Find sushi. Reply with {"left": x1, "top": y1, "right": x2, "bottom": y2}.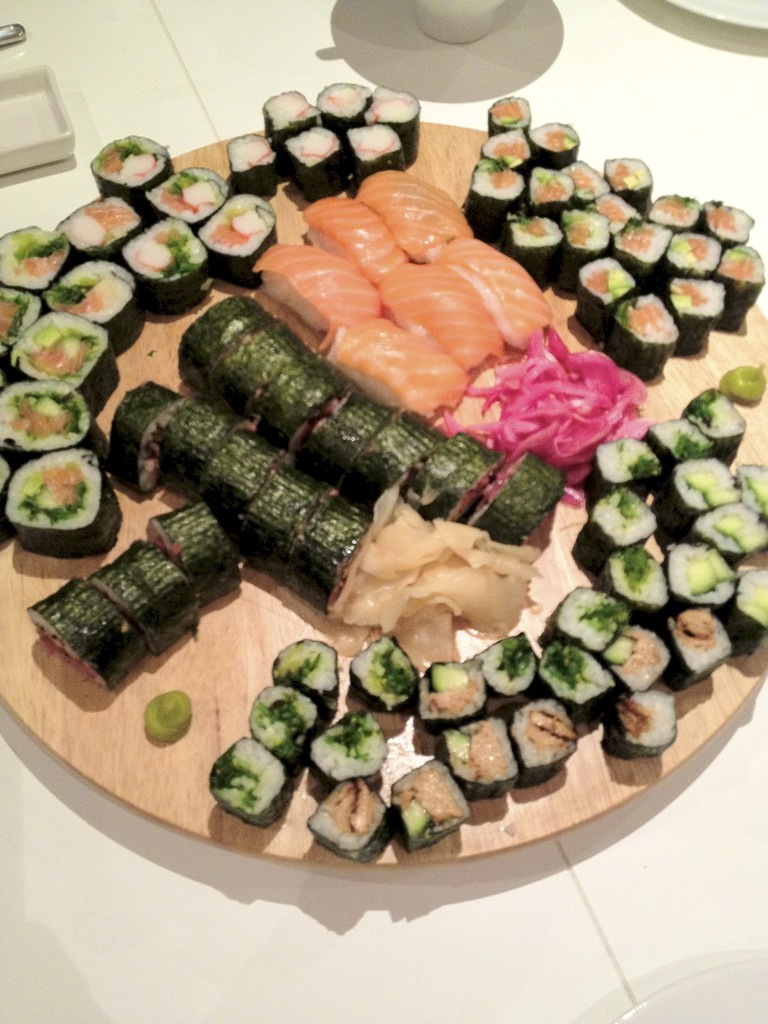
{"left": 350, "top": 161, "right": 478, "bottom": 259}.
